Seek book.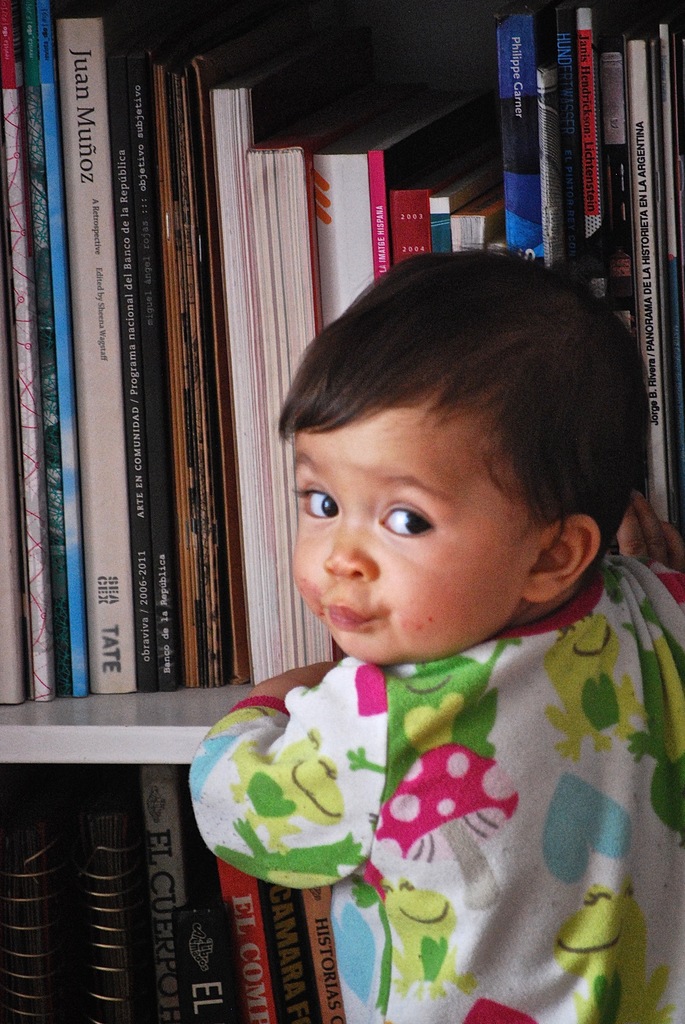
BBox(370, 88, 499, 276).
